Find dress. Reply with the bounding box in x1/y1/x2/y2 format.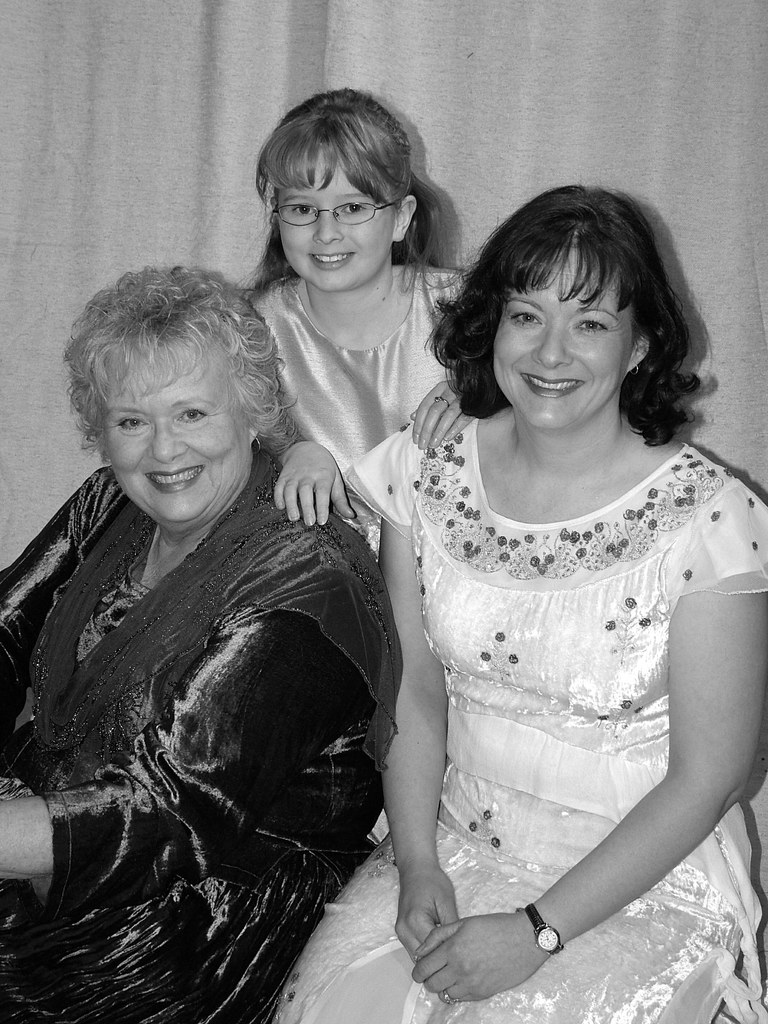
0/464/394/1023.
